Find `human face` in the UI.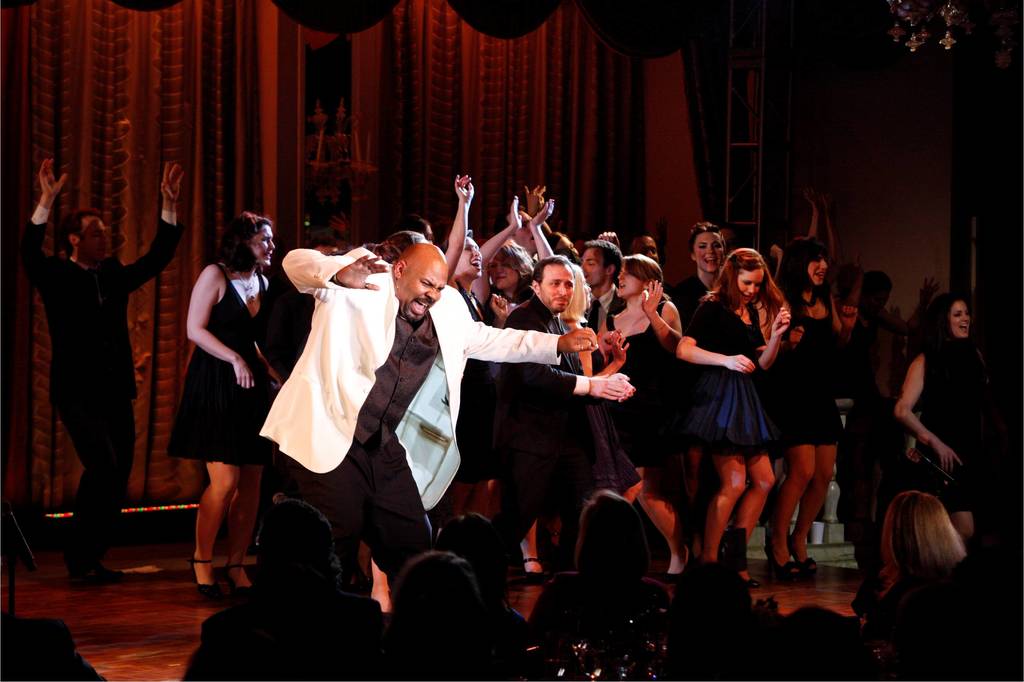
UI element at box(401, 259, 448, 322).
